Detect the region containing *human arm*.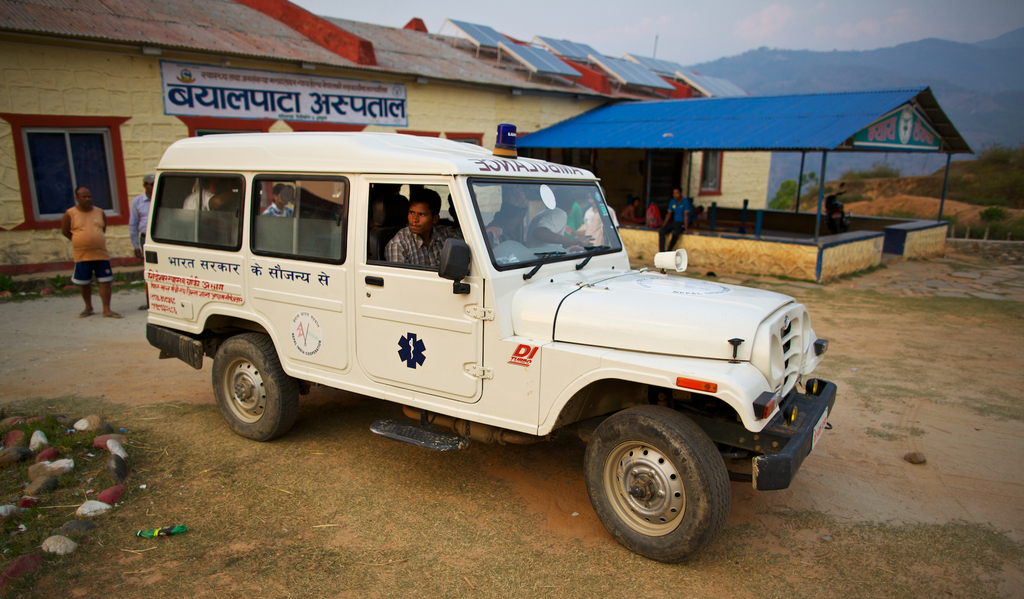
[left=449, top=223, right=503, bottom=241].
